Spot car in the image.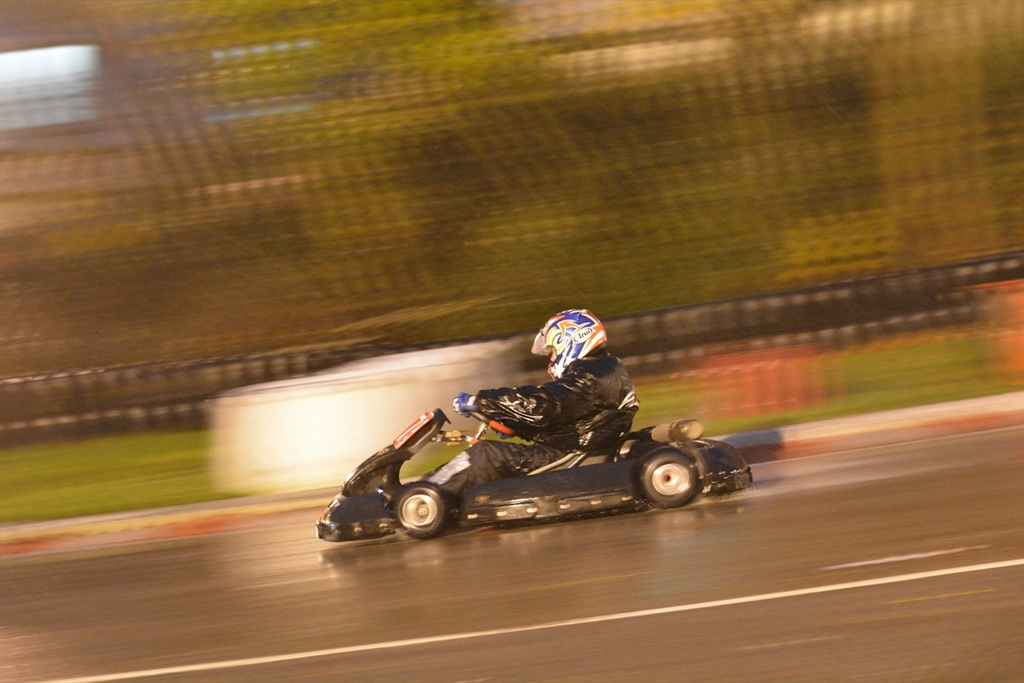
car found at 308/380/753/548.
